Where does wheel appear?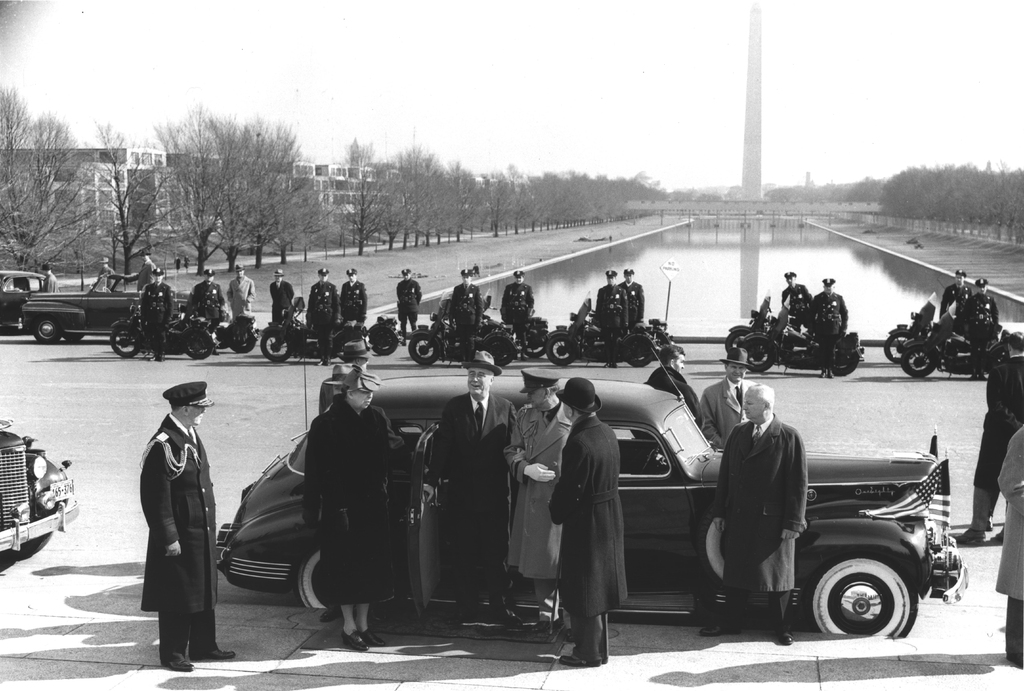
Appears at <region>641, 449, 659, 473</region>.
